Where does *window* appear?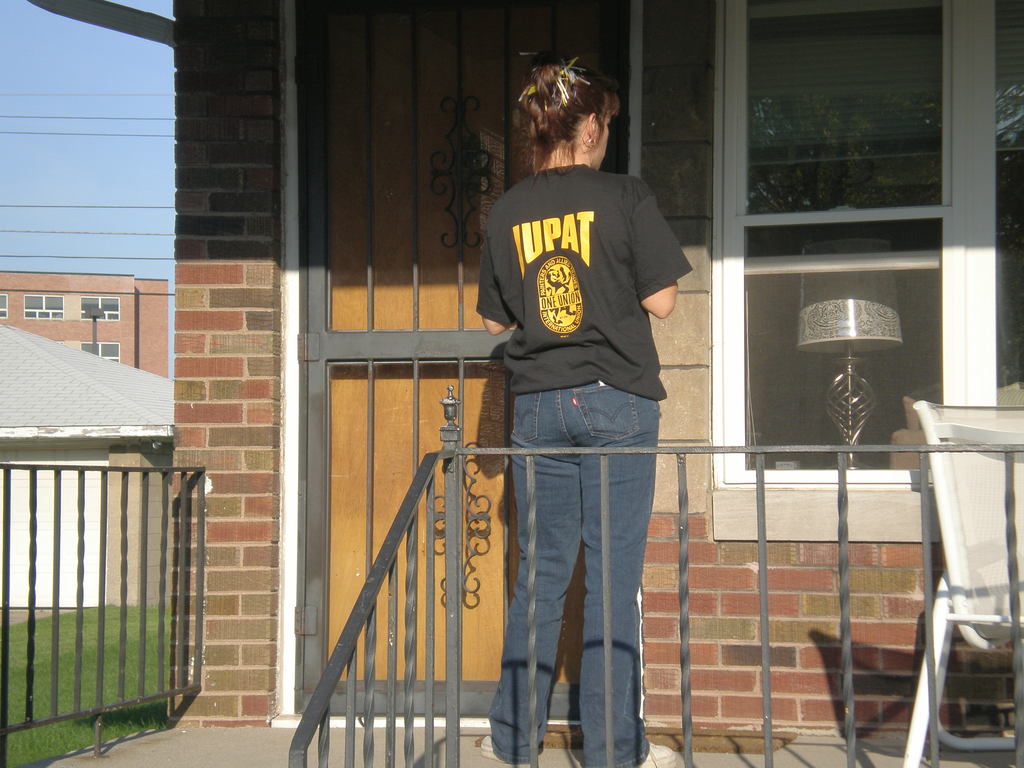
Appears at (79,340,117,361).
